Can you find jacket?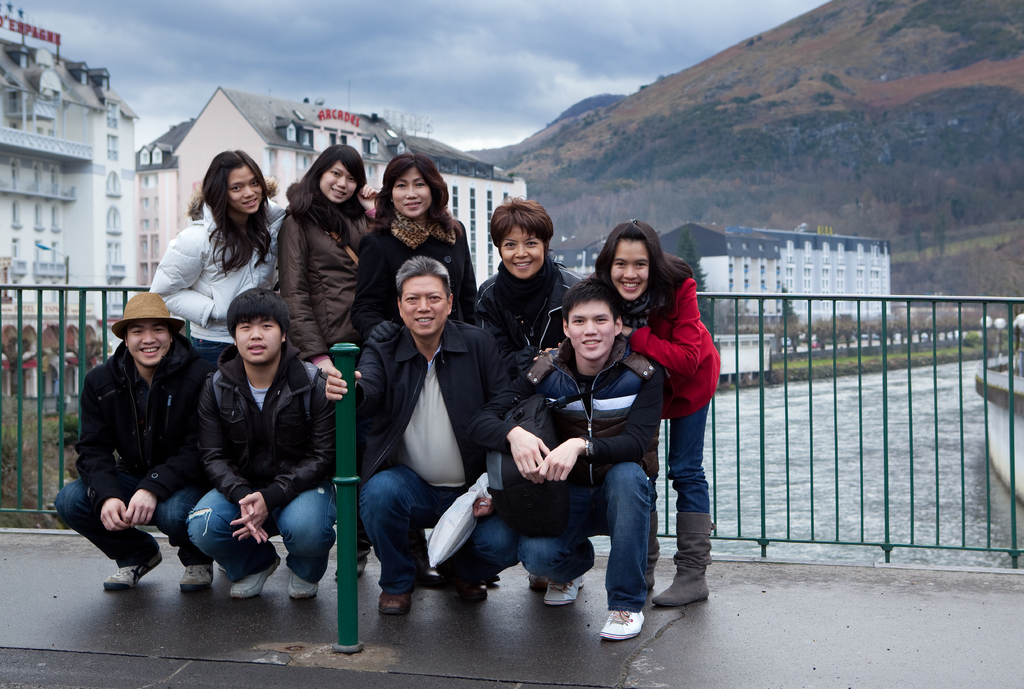
Yes, bounding box: pyautogui.locateOnScreen(193, 341, 340, 524).
